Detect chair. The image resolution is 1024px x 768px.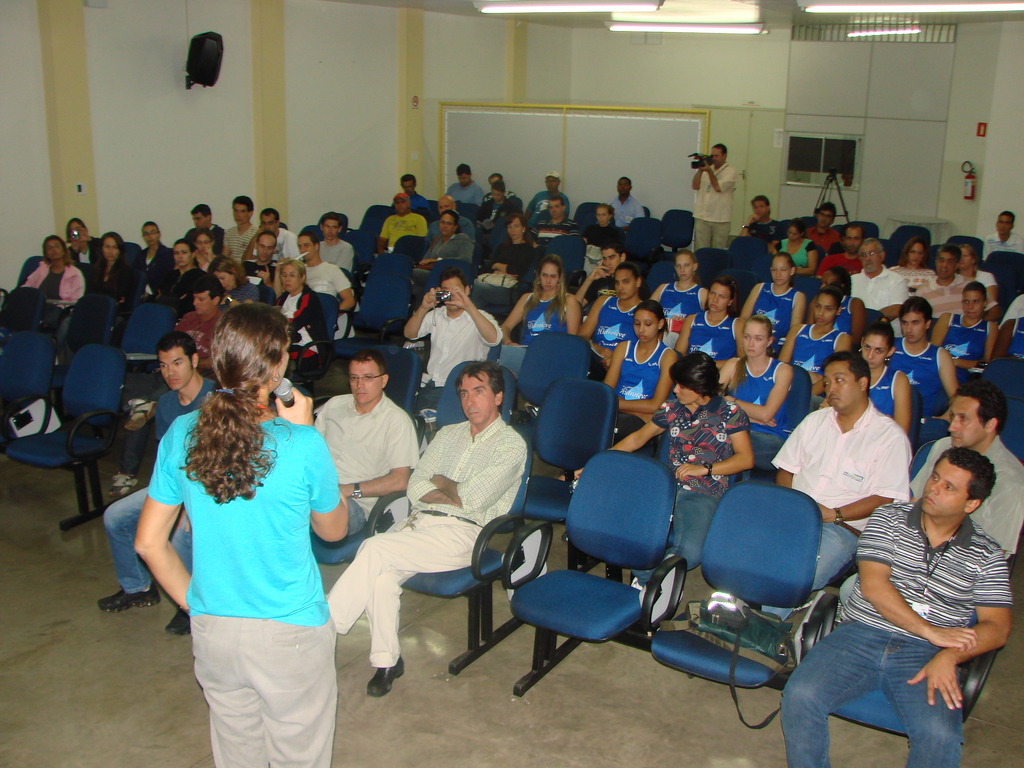
crop(687, 246, 742, 286).
